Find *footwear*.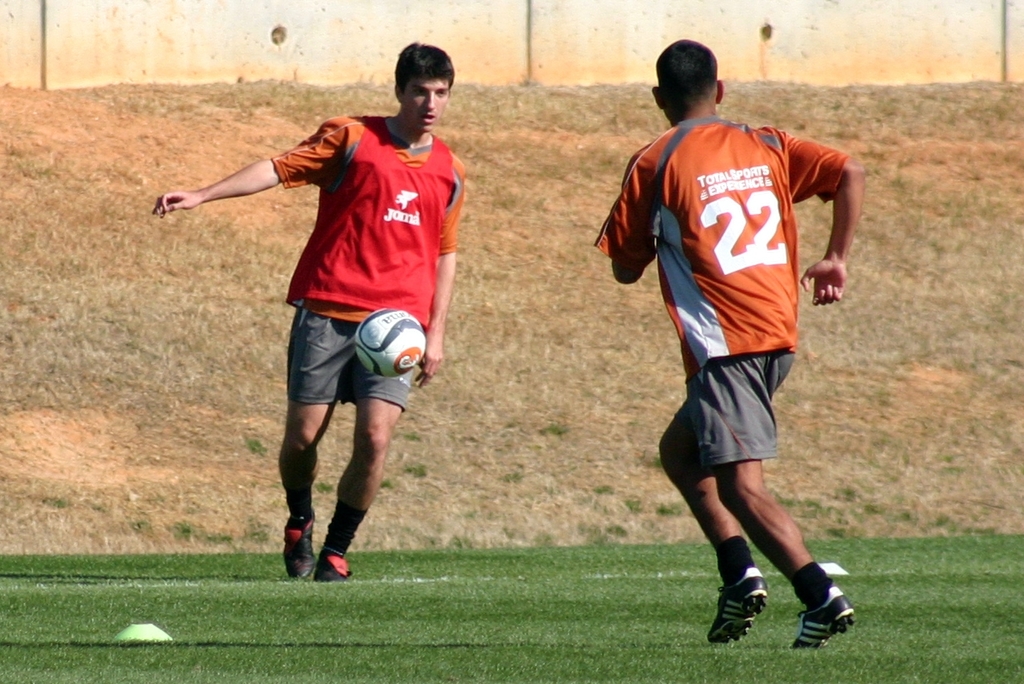
pyautogui.locateOnScreen(314, 554, 348, 579).
